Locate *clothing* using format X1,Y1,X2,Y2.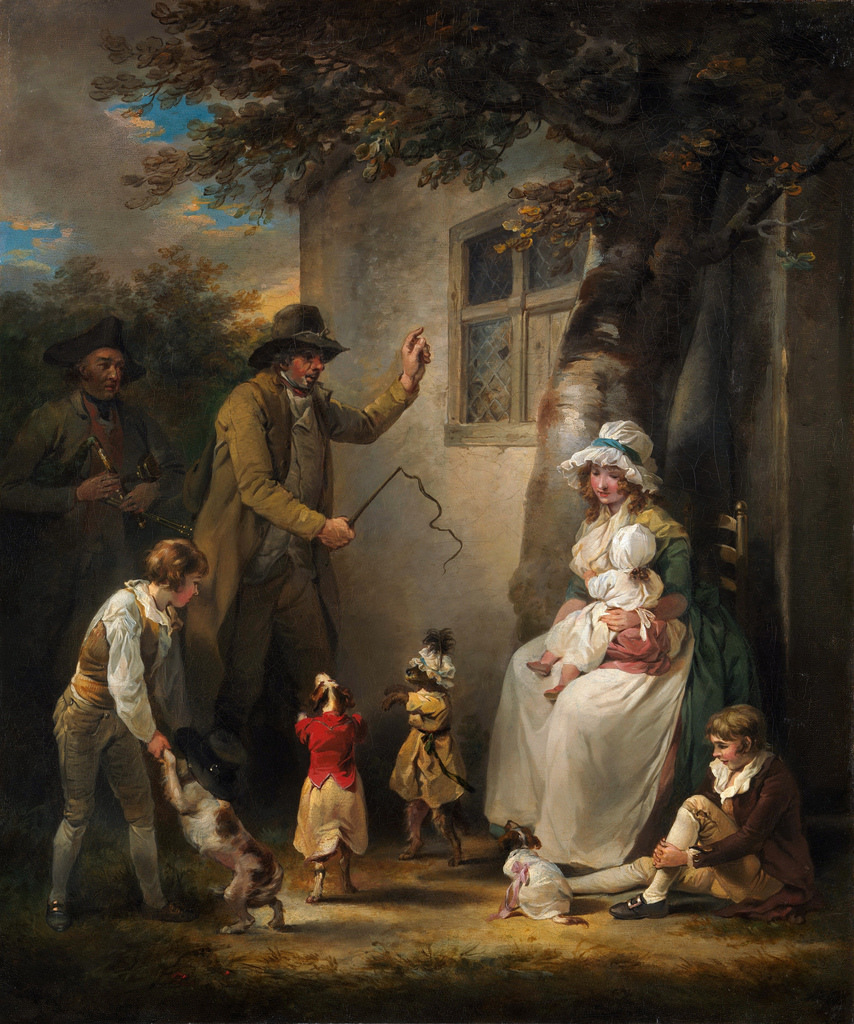
496,849,580,916.
